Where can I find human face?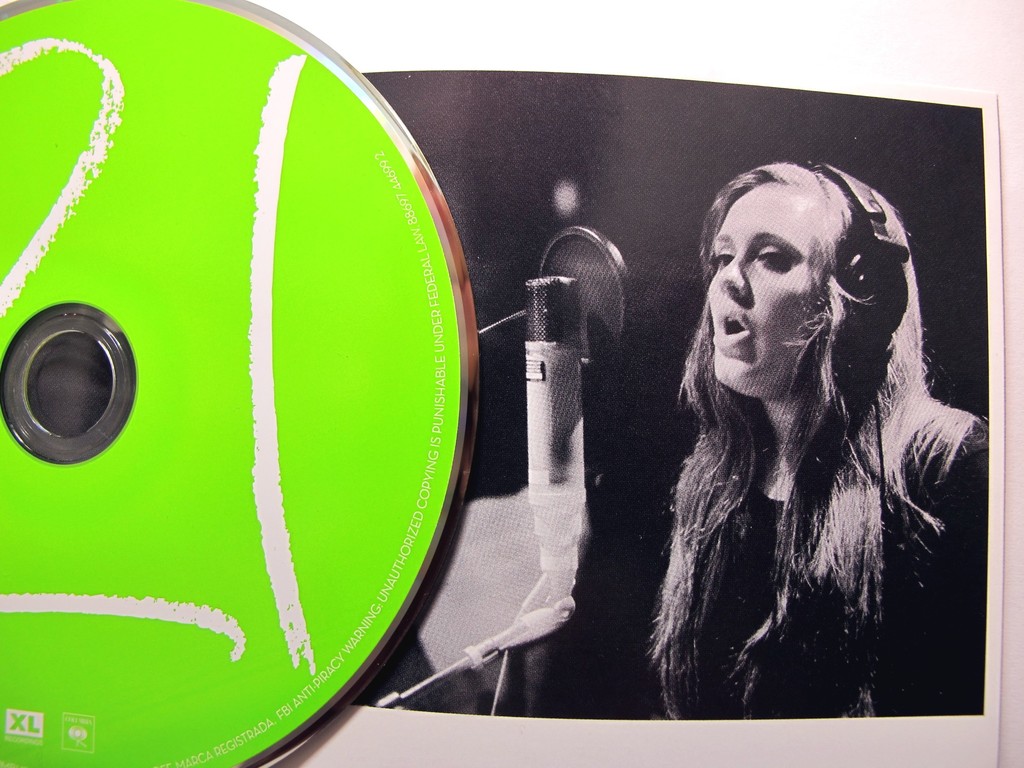
You can find it at (left=709, top=183, right=822, bottom=396).
